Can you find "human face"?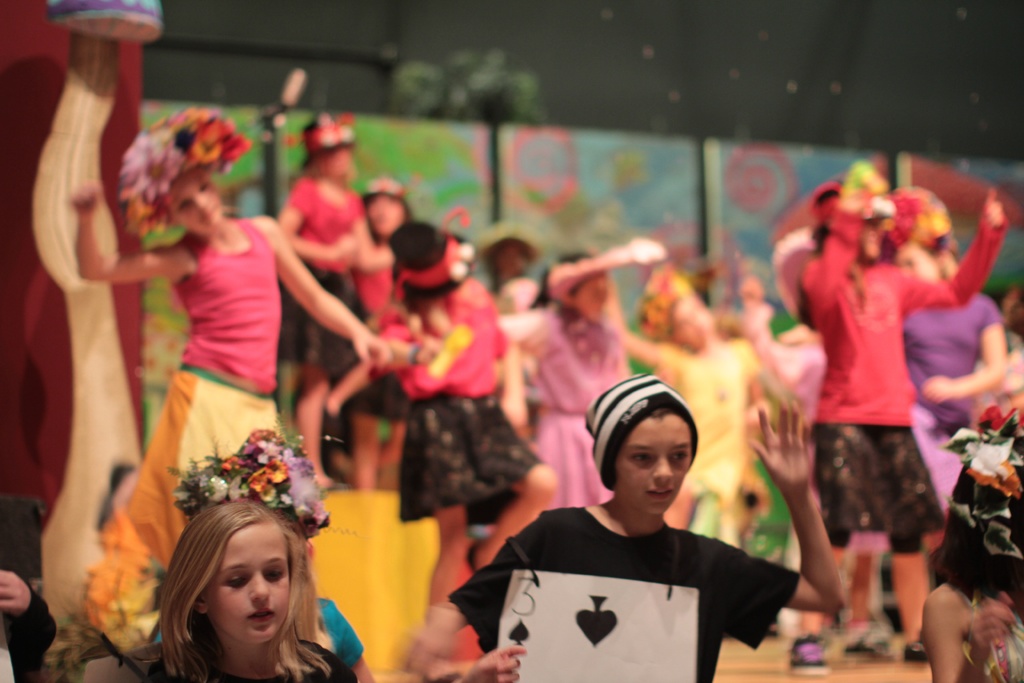
Yes, bounding box: <box>614,407,692,514</box>.
